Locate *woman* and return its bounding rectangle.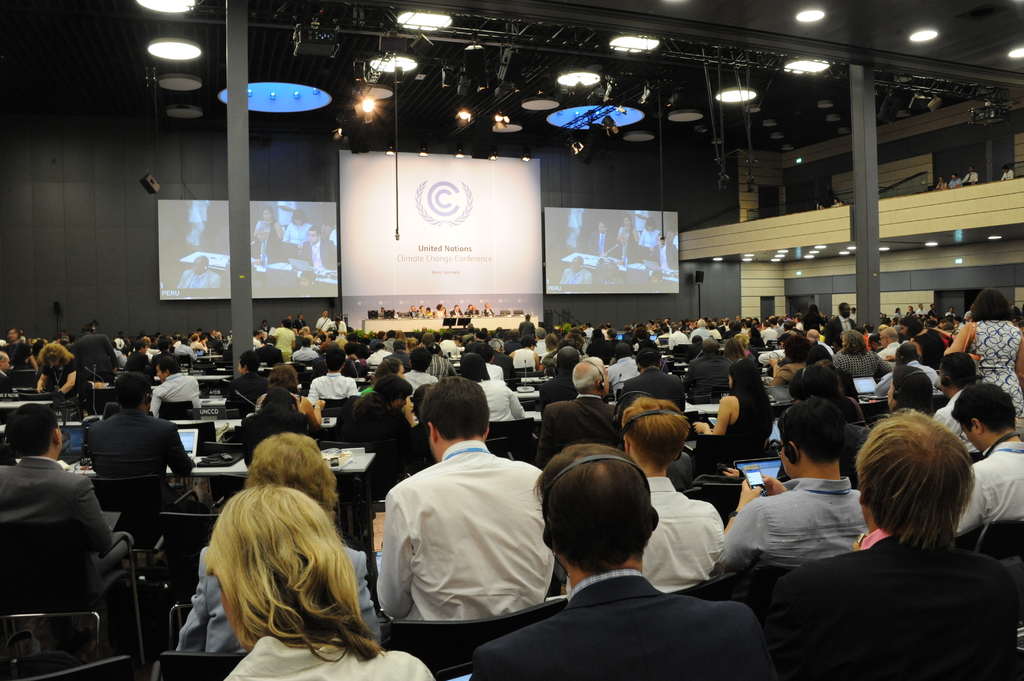
(945,290,1023,415).
